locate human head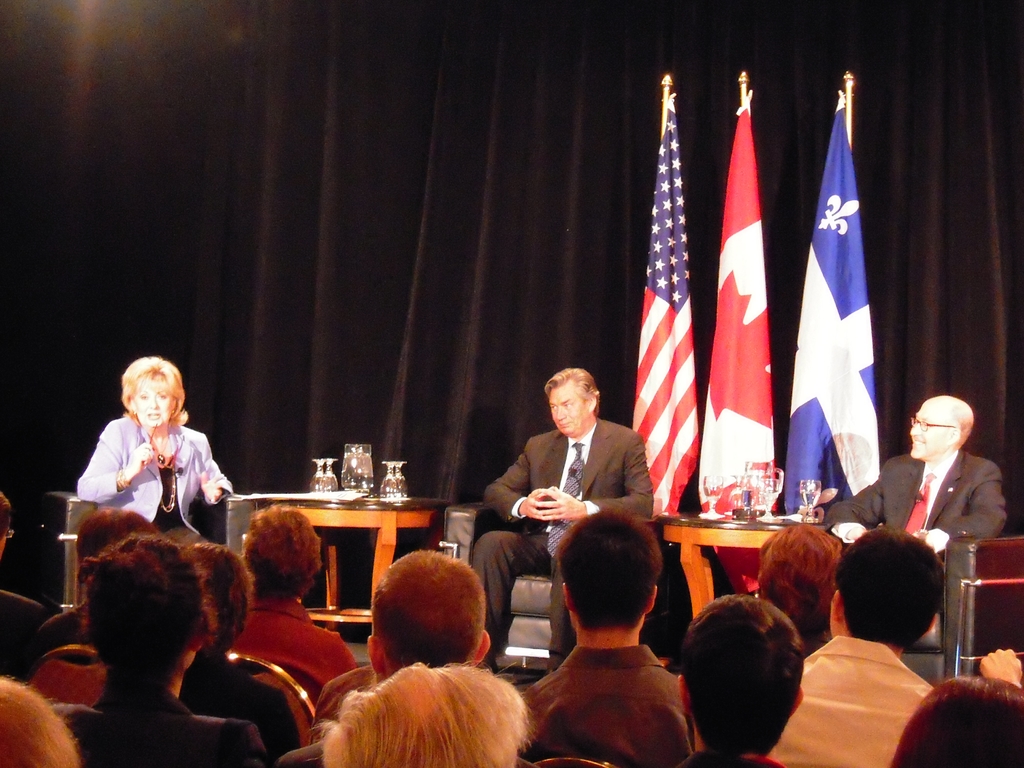
<bbox>199, 542, 252, 656</bbox>
